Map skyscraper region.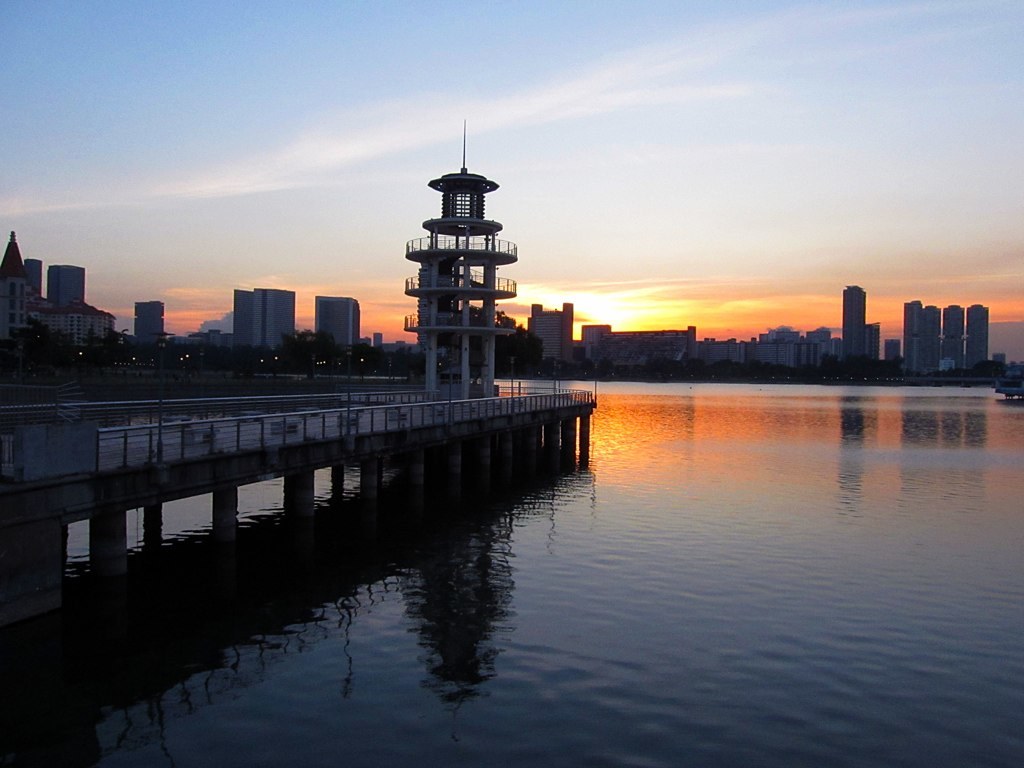
Mapped to select_region(235, 282, 301, 352).
